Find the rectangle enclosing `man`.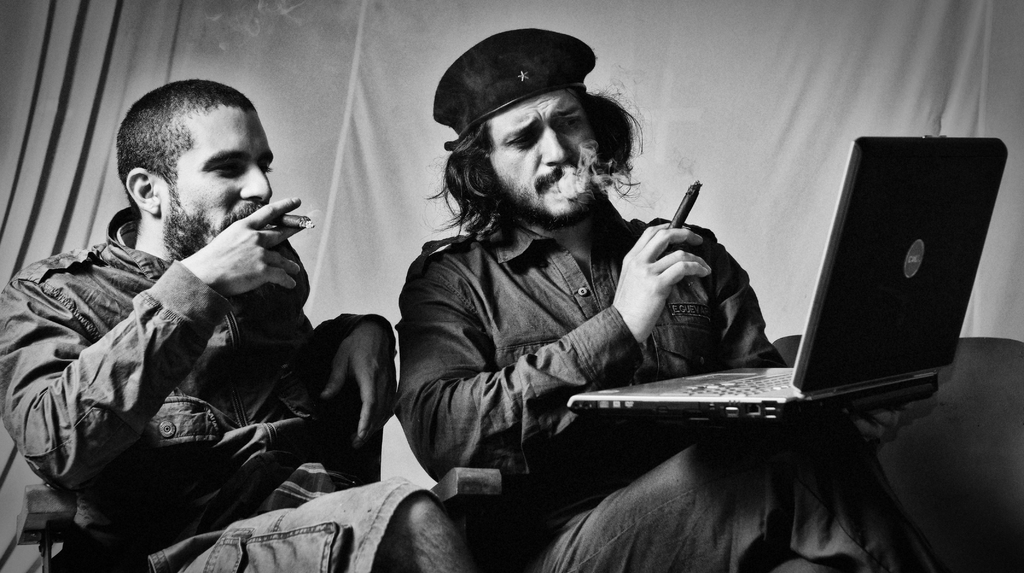
region(0, 79, 504, 572).
